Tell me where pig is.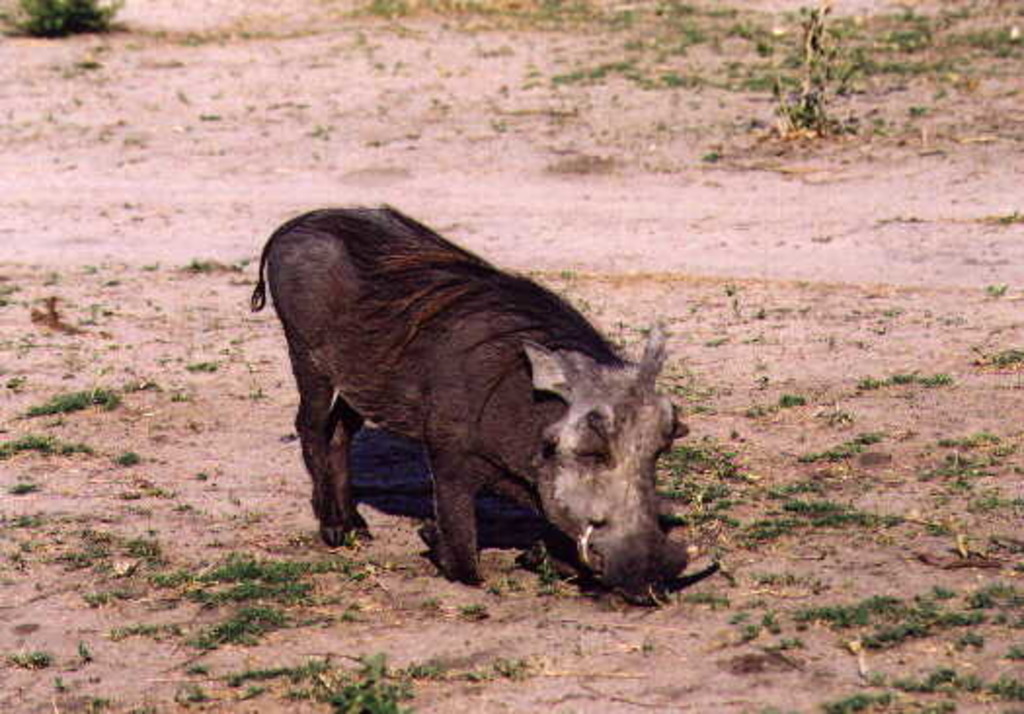
pig is at box(242, 199, 692, 611).
